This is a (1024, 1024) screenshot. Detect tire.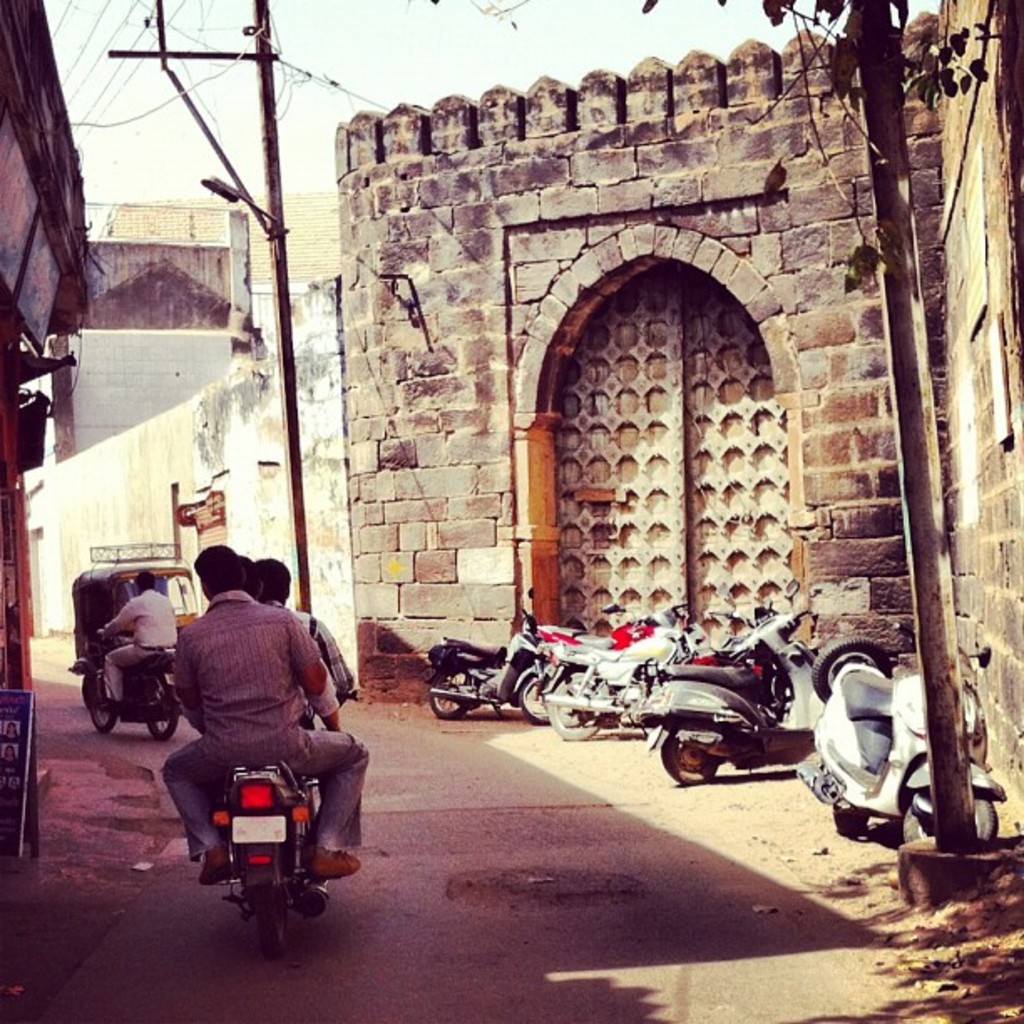
[253, 888, 286, 970].
